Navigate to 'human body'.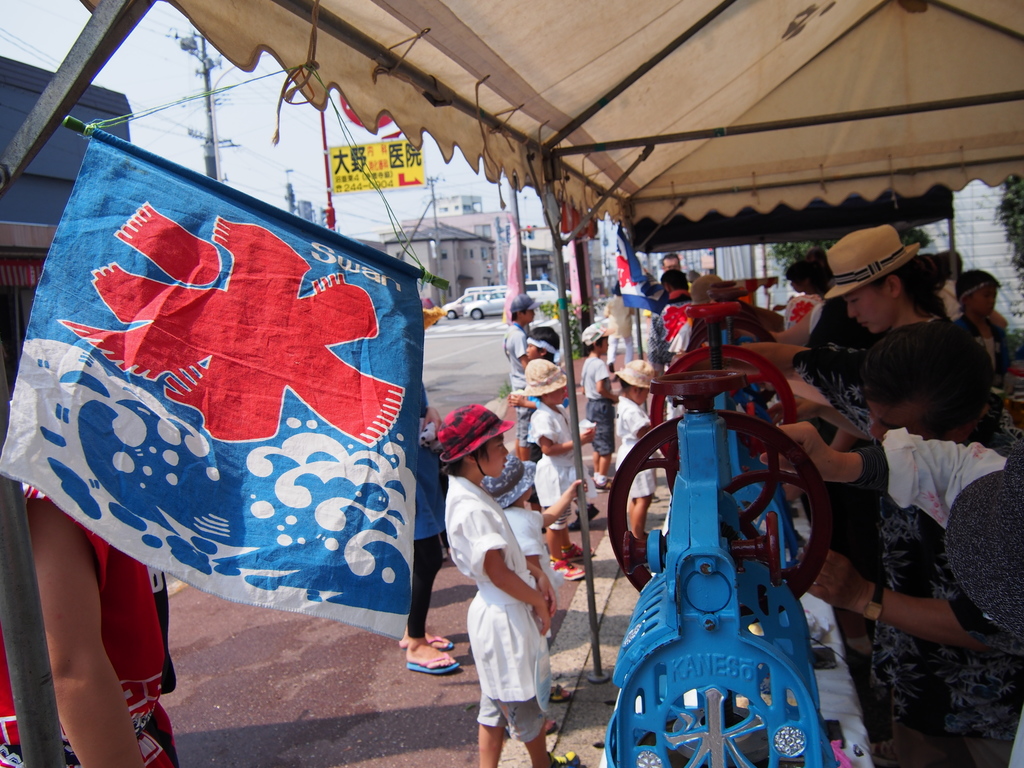
Navigation target: (x1=799, y1=435, x2=1023, y2=703).
